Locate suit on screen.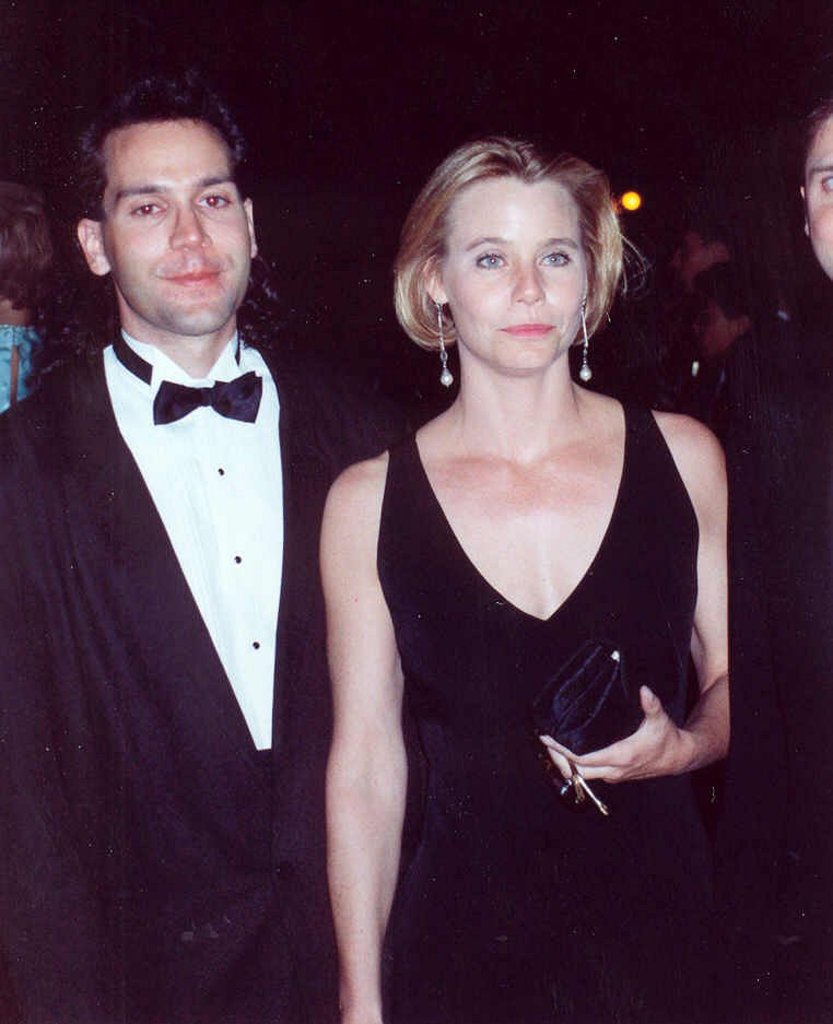
On screen at pyautogui.locateOnScreen(0, 333, 409, 1023).
